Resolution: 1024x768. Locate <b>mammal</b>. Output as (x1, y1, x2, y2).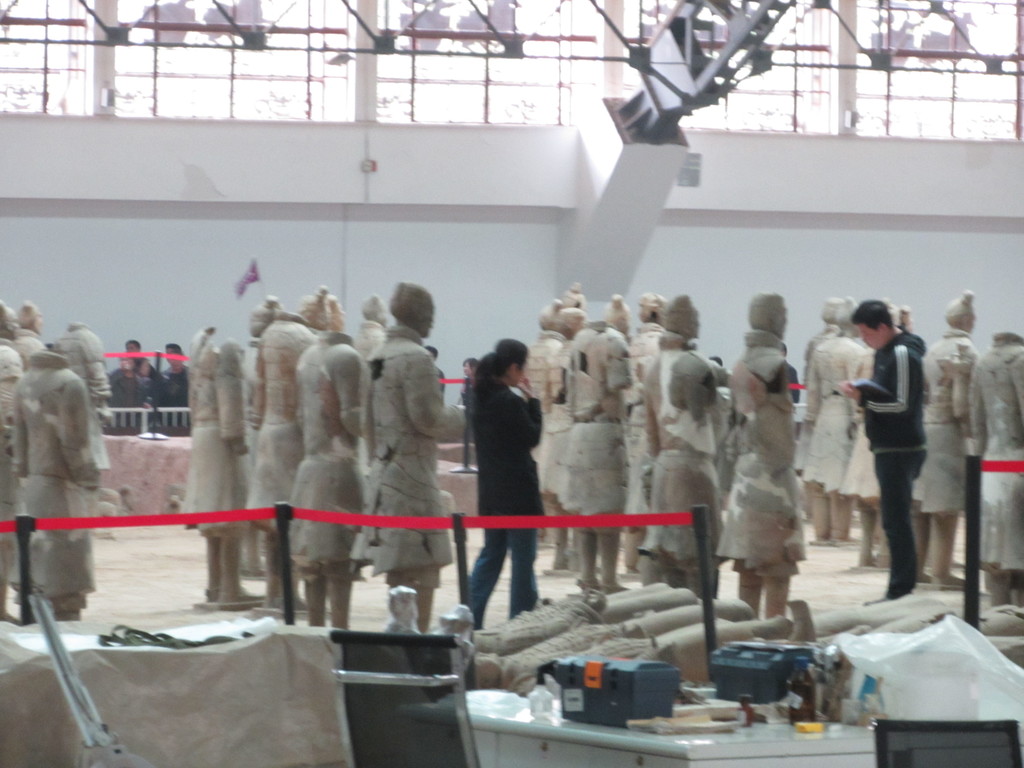
(108, 351, 136, 422).
